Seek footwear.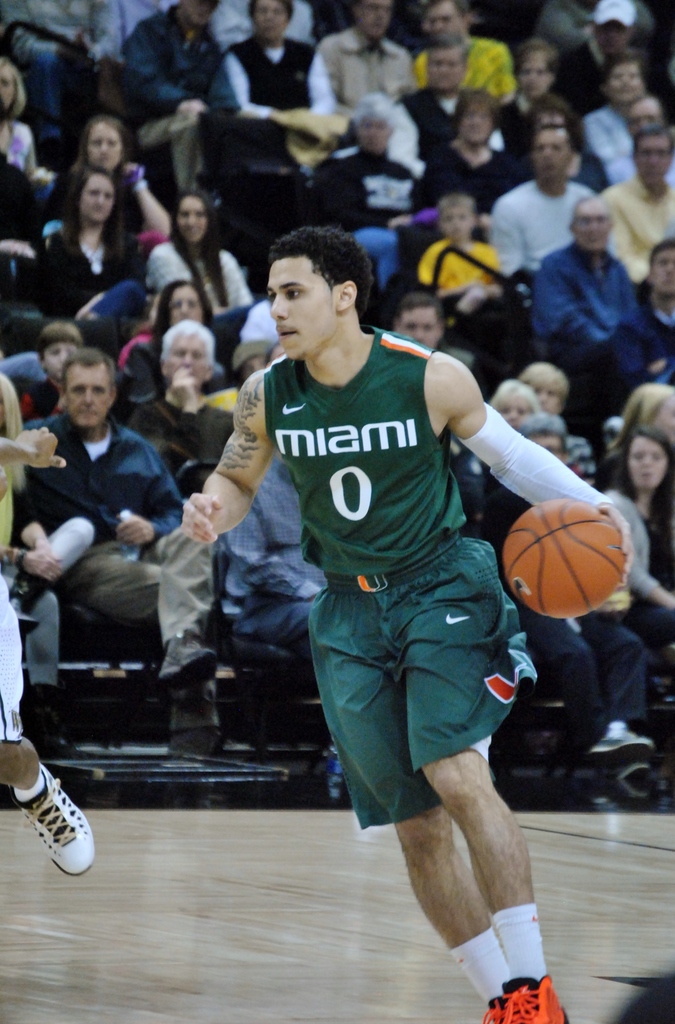
pyautogui.locateOnScreen(481, 974, 570, 1023).
